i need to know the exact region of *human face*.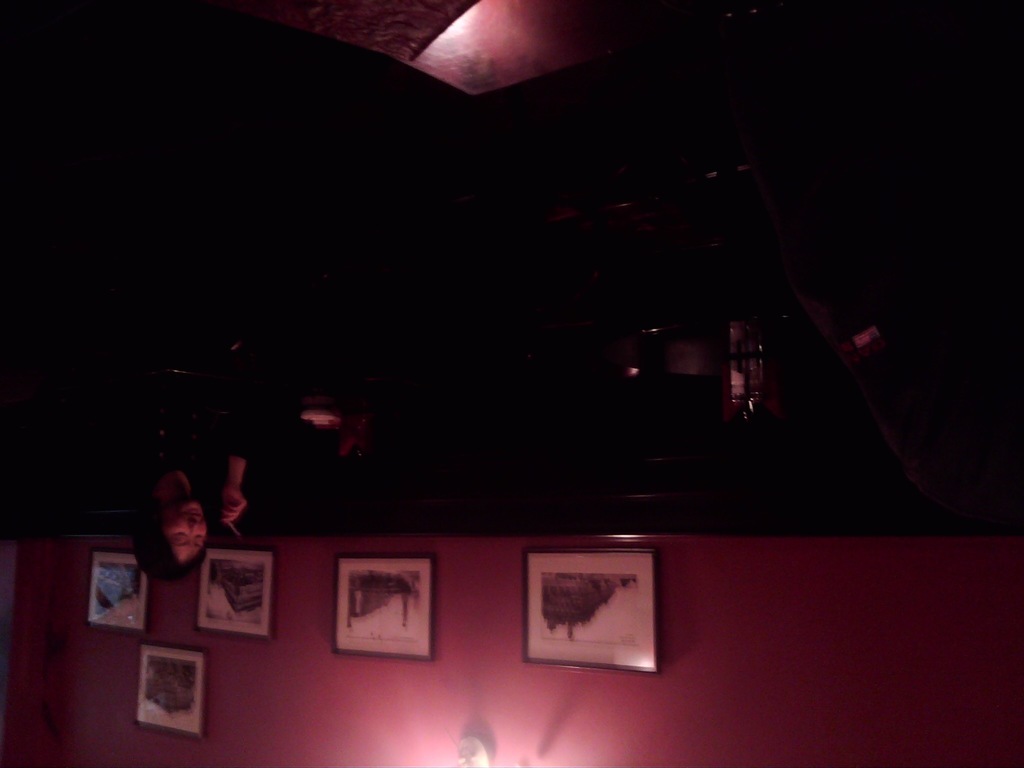
Region: pyautogui.locateOnScreen(161, 496, 209, 565).
